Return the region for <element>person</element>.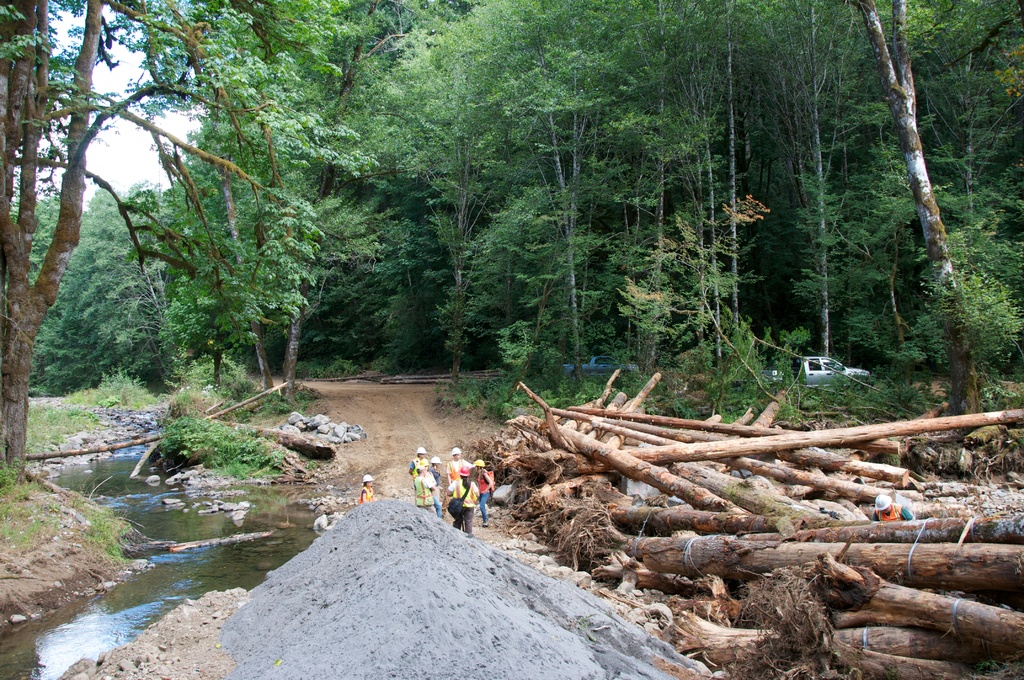
<bbox>404, 445, 429, 485</bbox>.
